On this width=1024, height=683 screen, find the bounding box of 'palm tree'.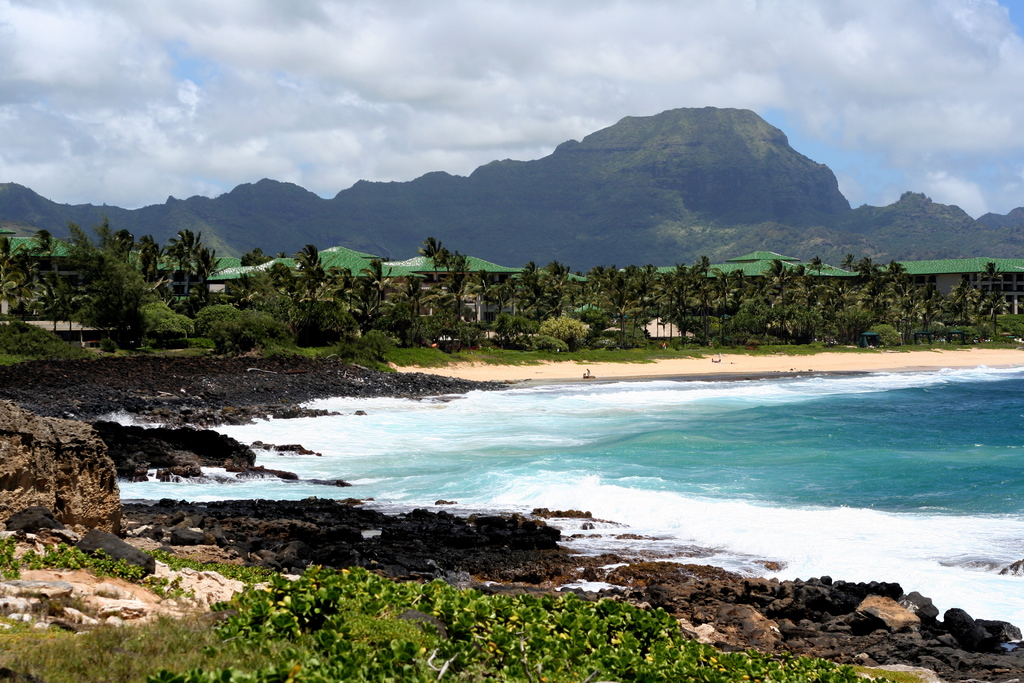
Bounding box: {"x1": 676, "y1": 265, "x2": 735, "y2": 339}.
